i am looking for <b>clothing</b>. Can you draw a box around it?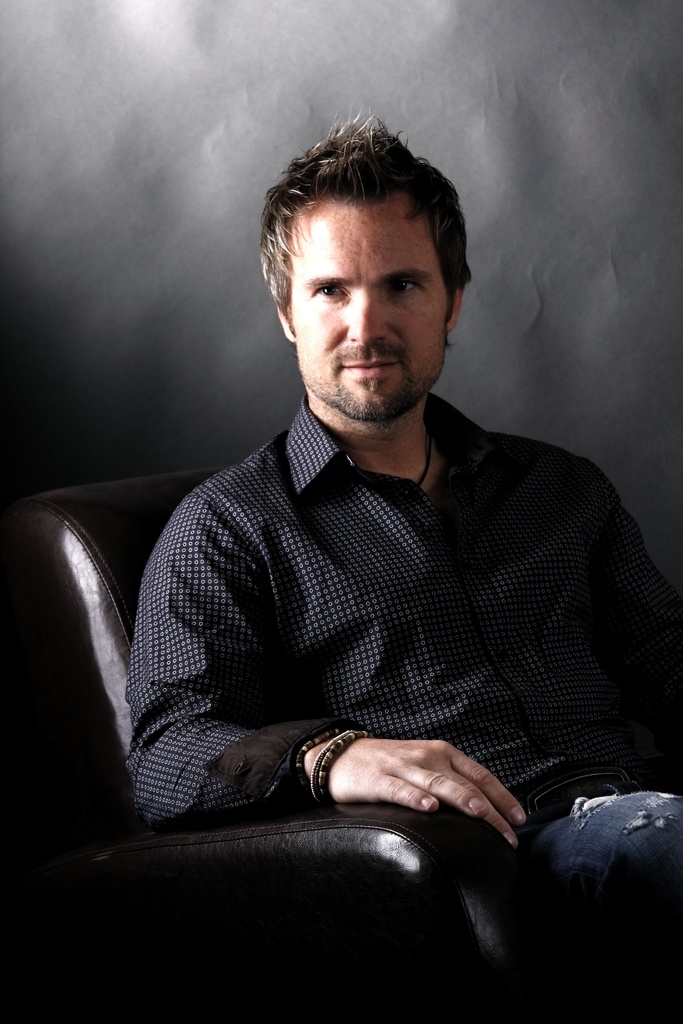
Sure, the bounding box is locate(131, 400, 682, 1023).
